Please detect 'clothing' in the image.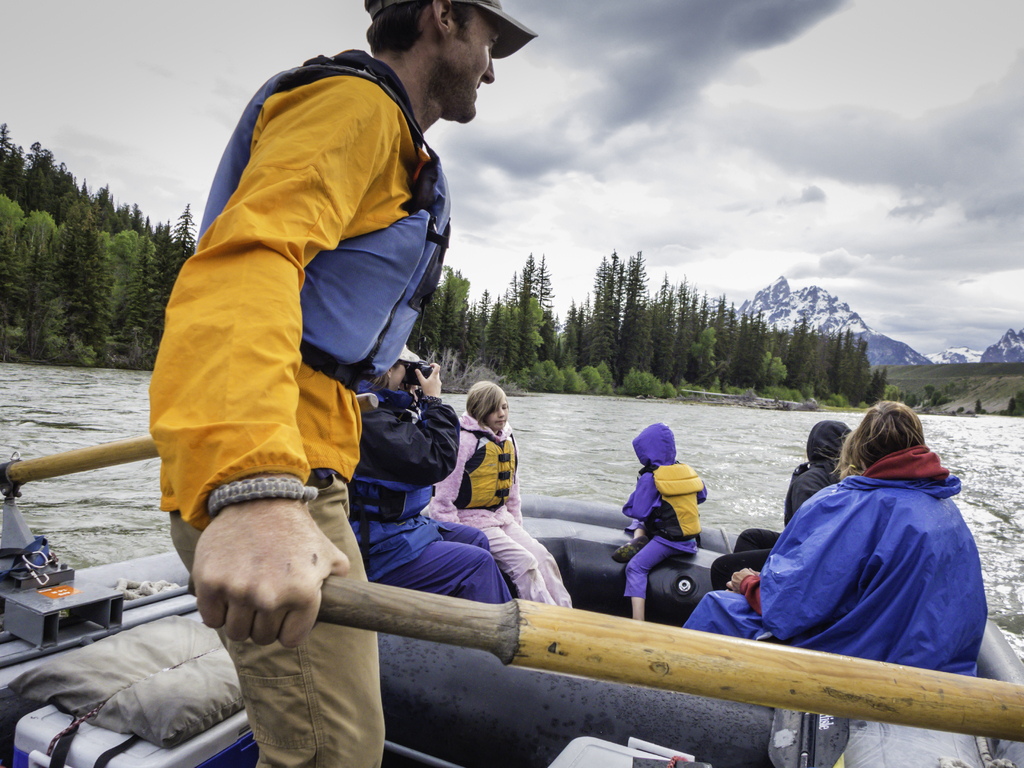
622/463/699/590.
